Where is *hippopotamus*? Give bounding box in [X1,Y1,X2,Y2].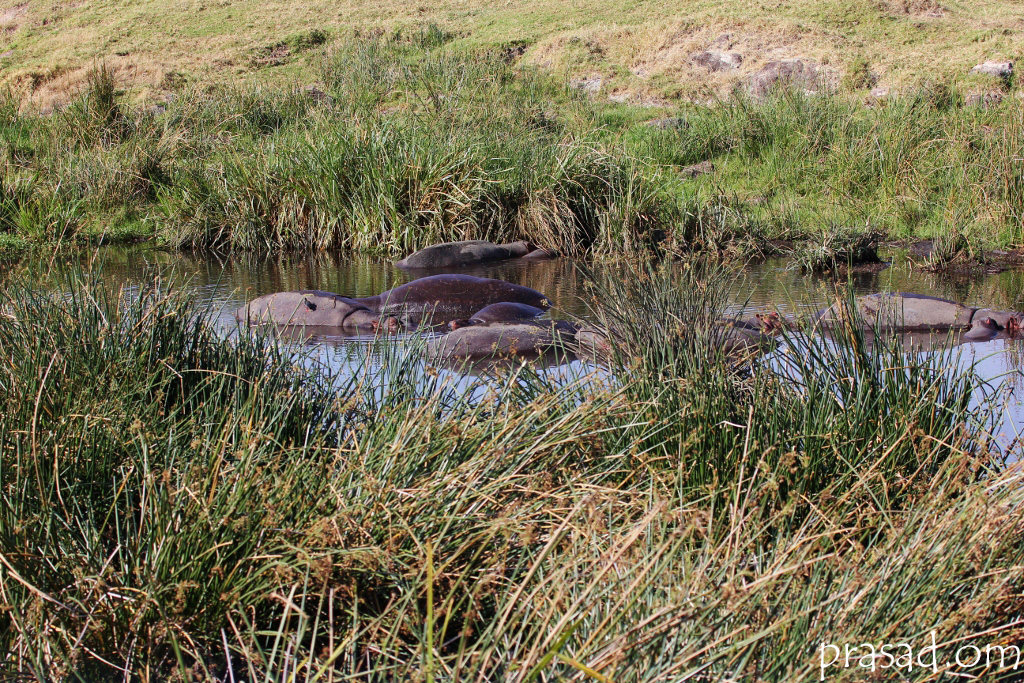
[228,288,409,325].
